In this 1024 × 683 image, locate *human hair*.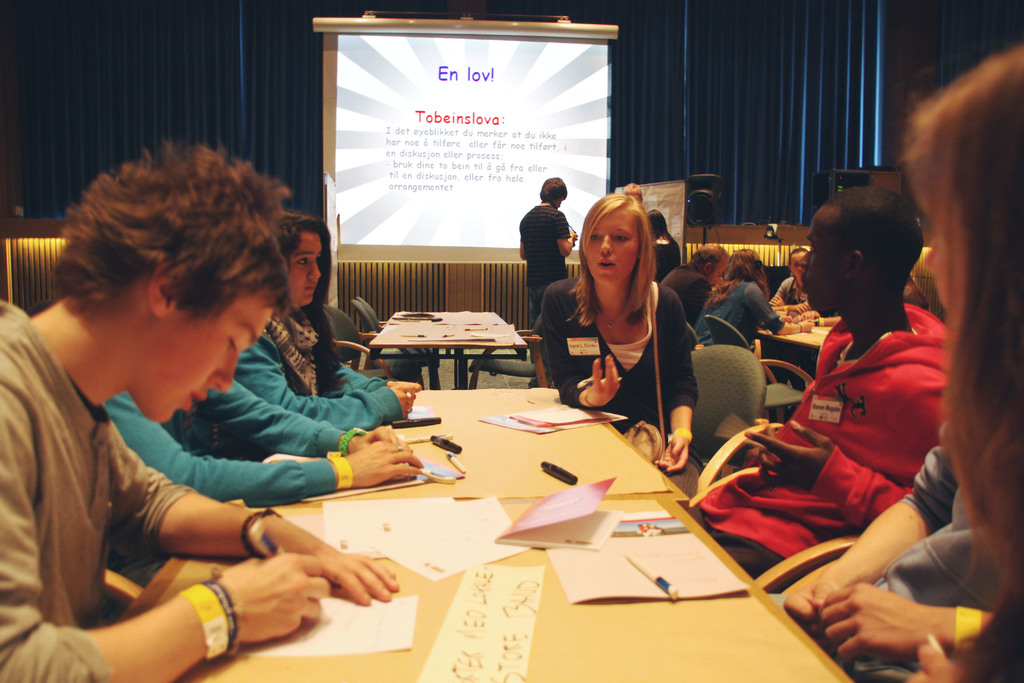
Bounding box: pyautogui.locateOnScreen(897, 39, 1023, 606).
